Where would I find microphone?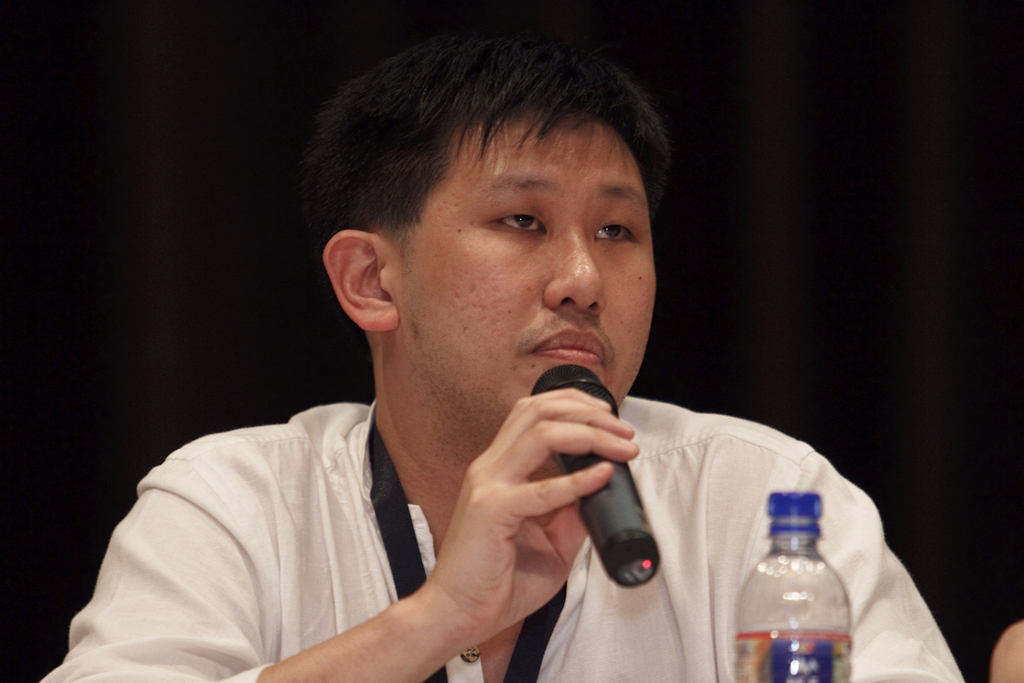
At 527/369/659/588.
